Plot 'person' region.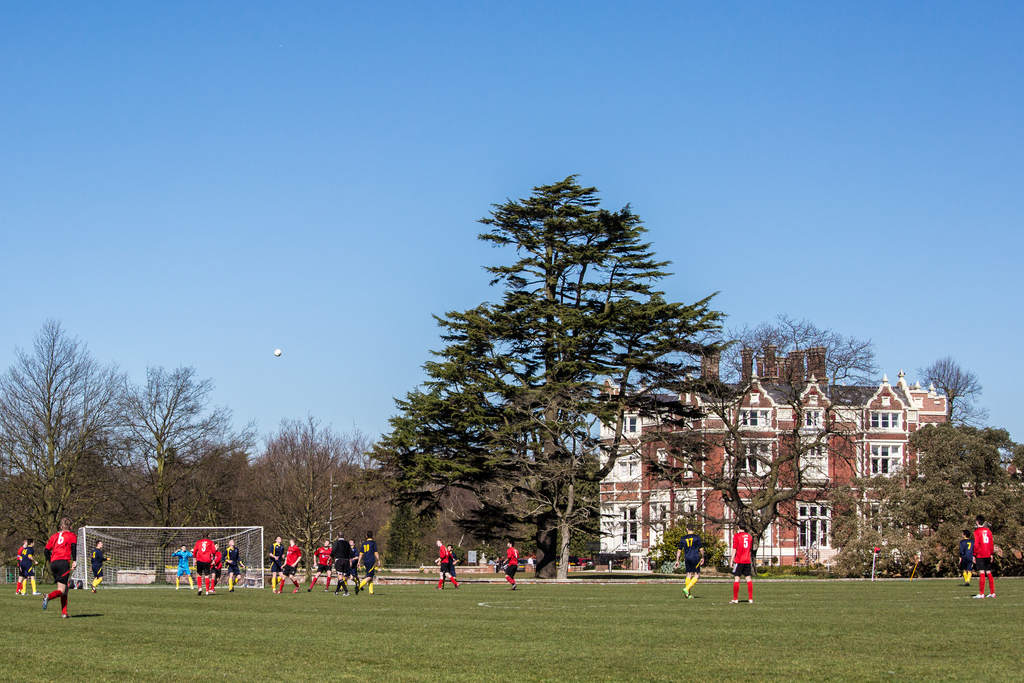
Plotted at detection(730, 522, 756, 604).
